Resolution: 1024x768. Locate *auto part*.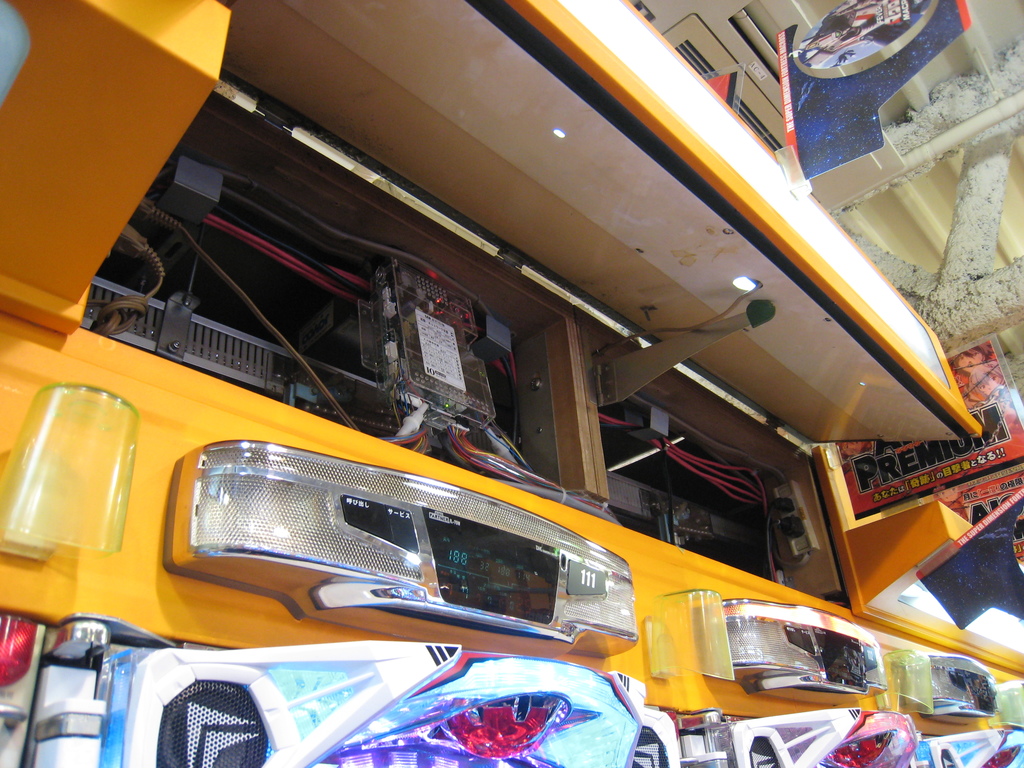
bbox(909, 657, 1004, 726).
